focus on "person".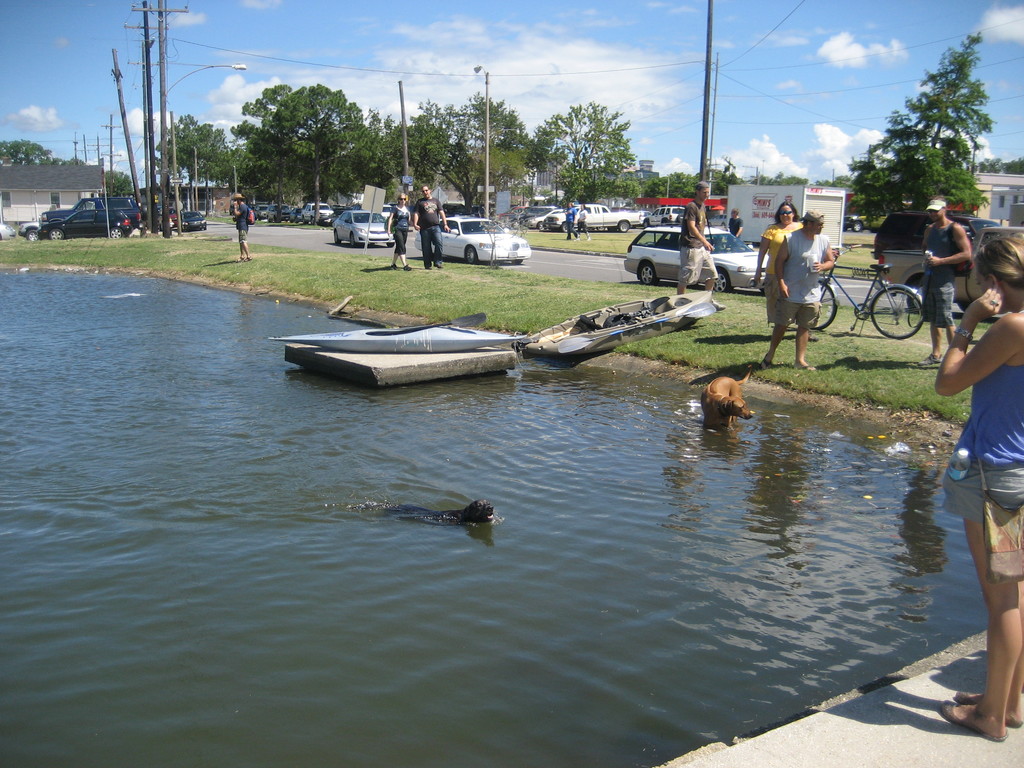
Focused at 561, 199, 575, 239.
